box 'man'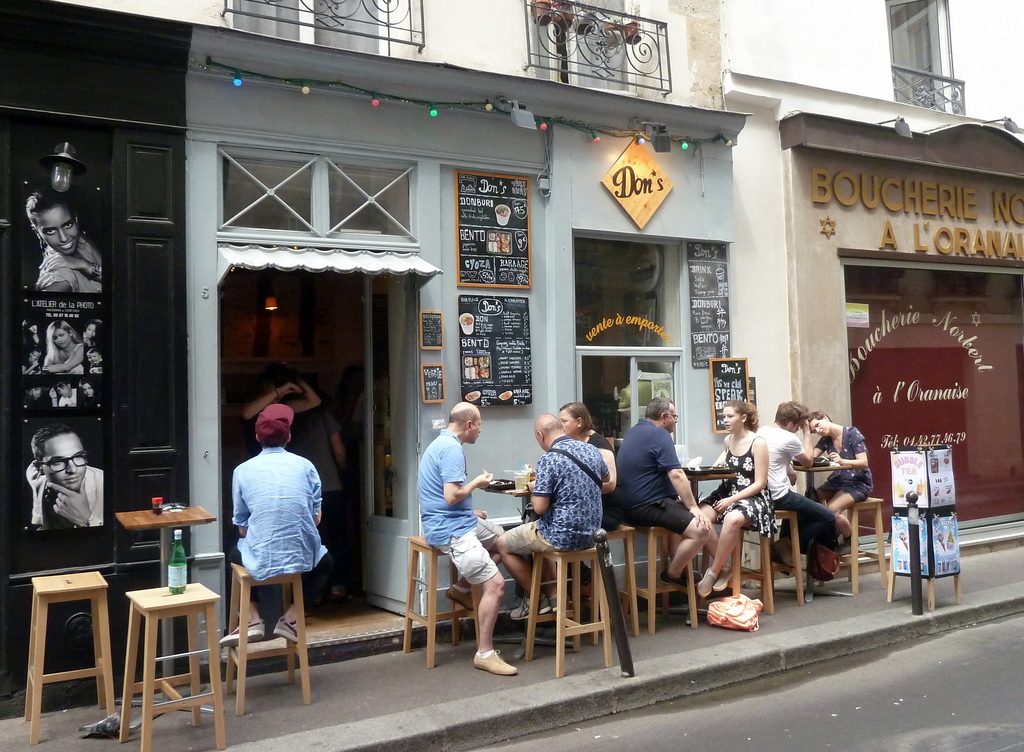
414, 396, 524, 672
